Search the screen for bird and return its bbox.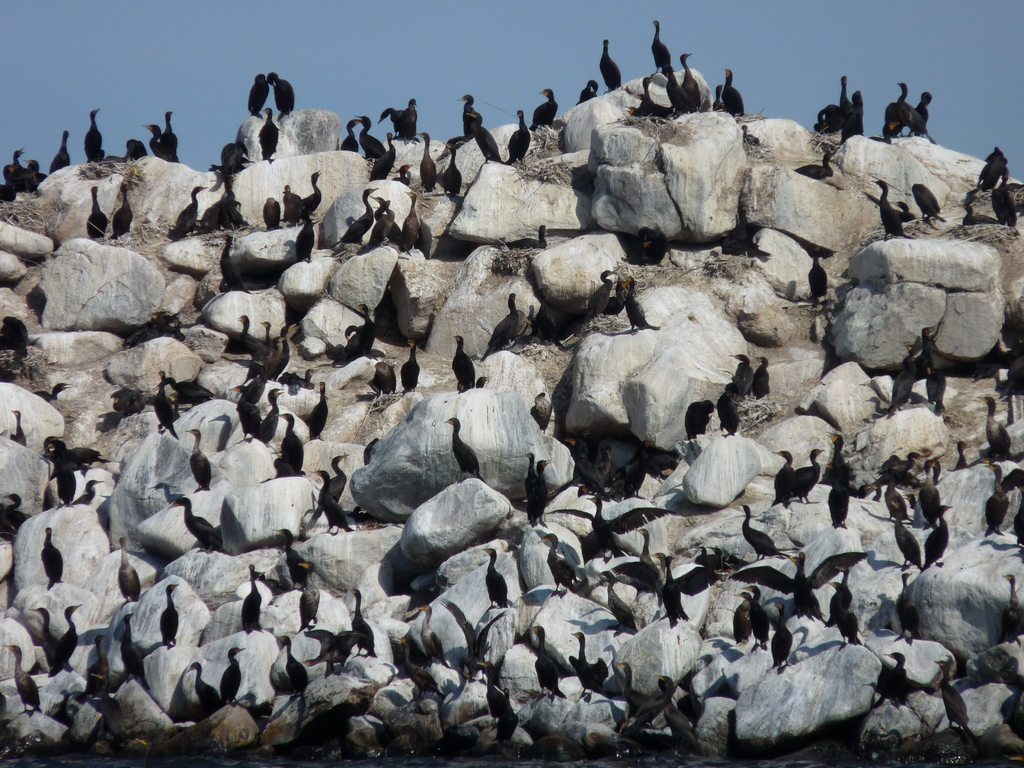
Found: (538, 526, 584, 590).
